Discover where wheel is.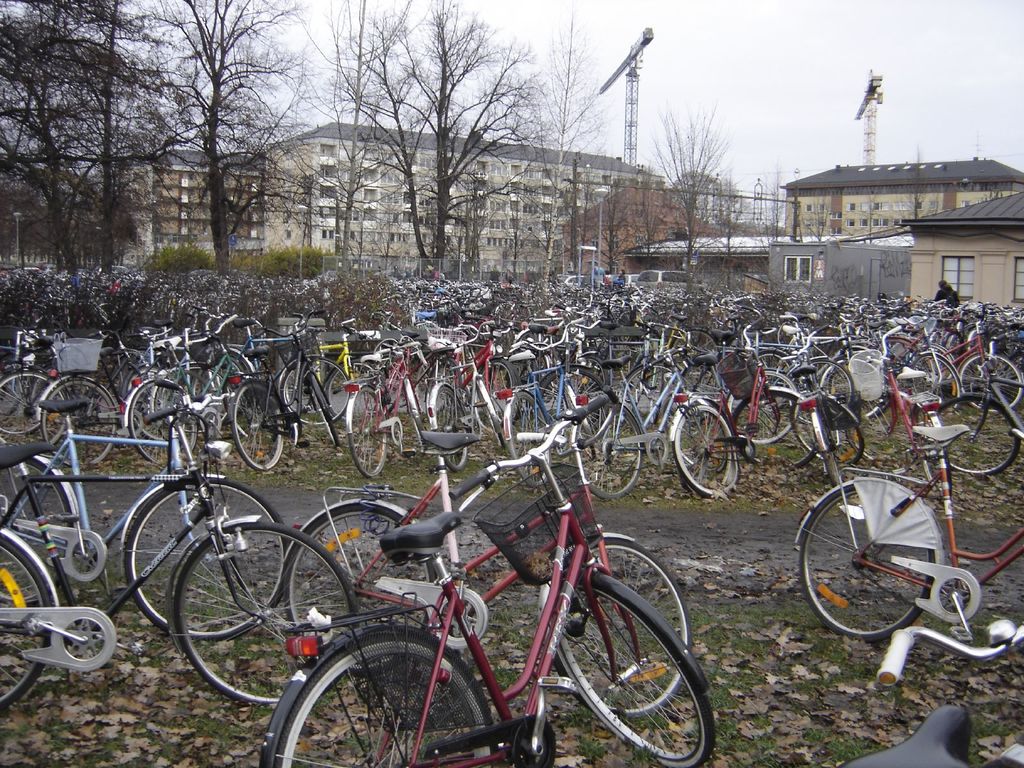
Discovered at box=[513, 714, 556, 767].
